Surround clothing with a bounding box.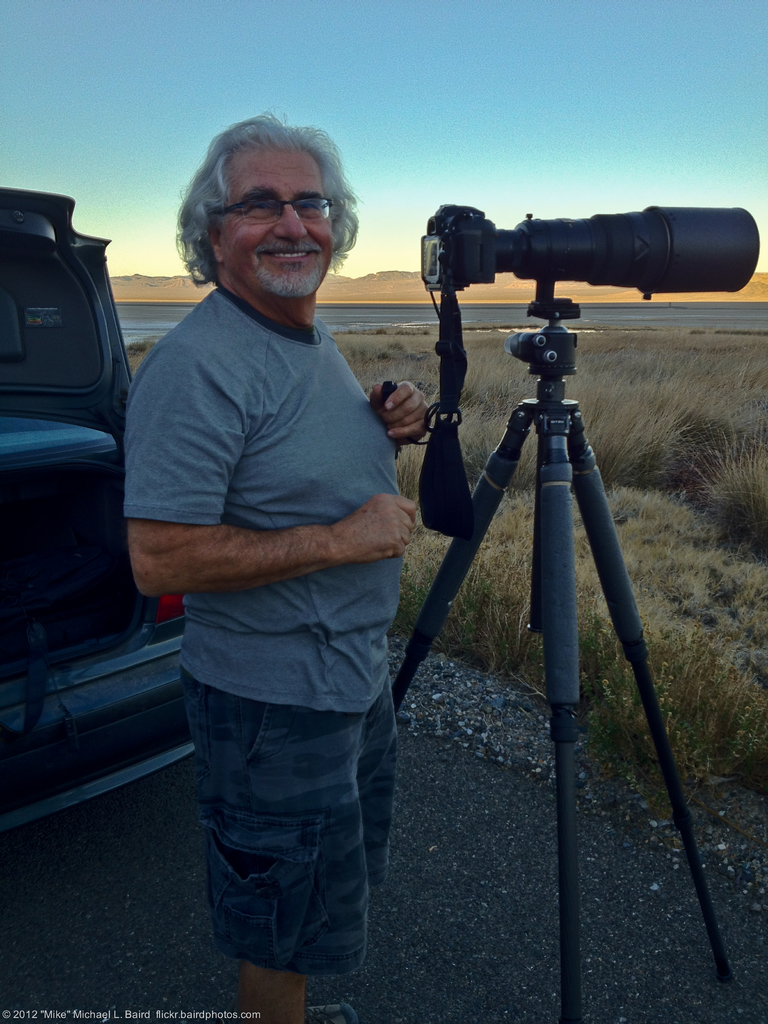
region(135, 154, 427, 929).
